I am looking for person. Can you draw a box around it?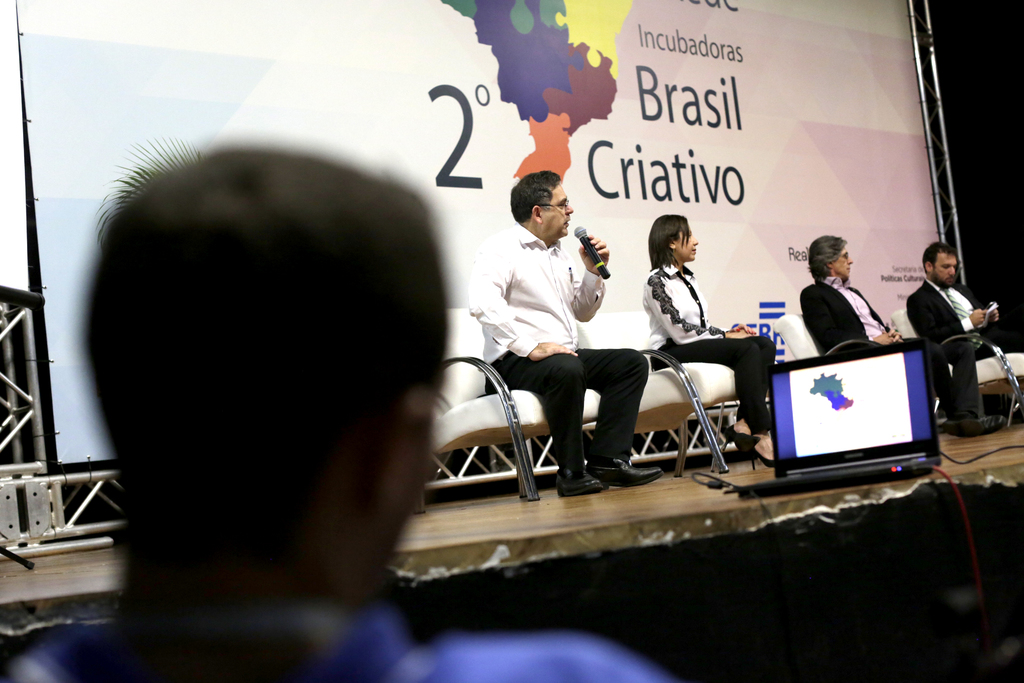
Sure, the bounding box is region(467, 172, 661, 486).
